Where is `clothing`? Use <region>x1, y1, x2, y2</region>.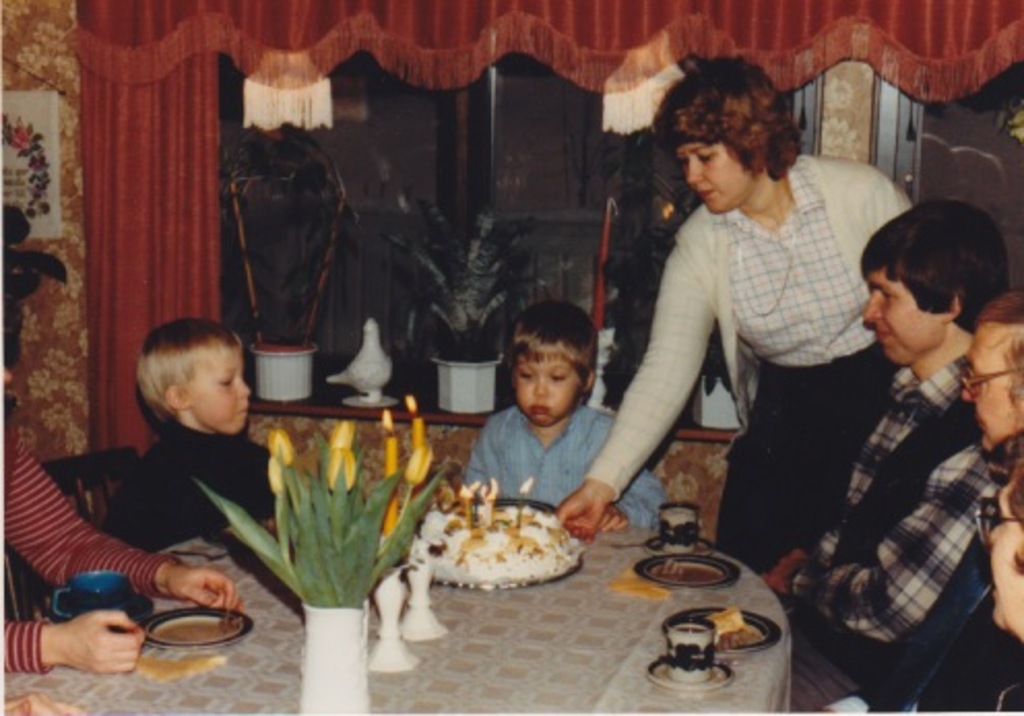
<region>0, 421, 192, 677</region>.
